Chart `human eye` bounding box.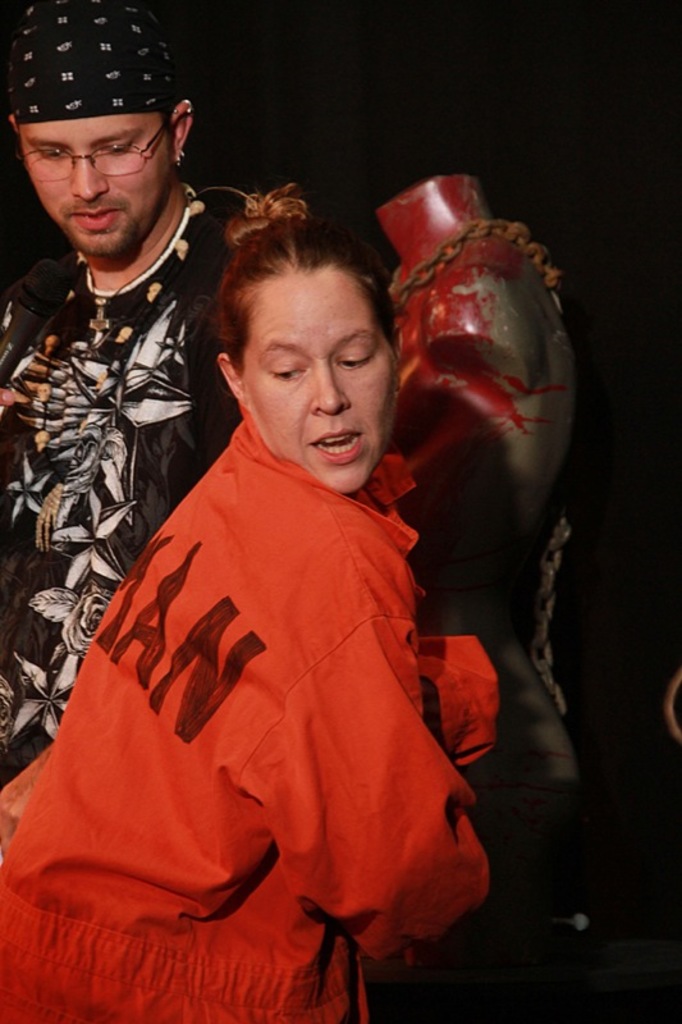
Charted: locate(31, 138, 64, 163).
